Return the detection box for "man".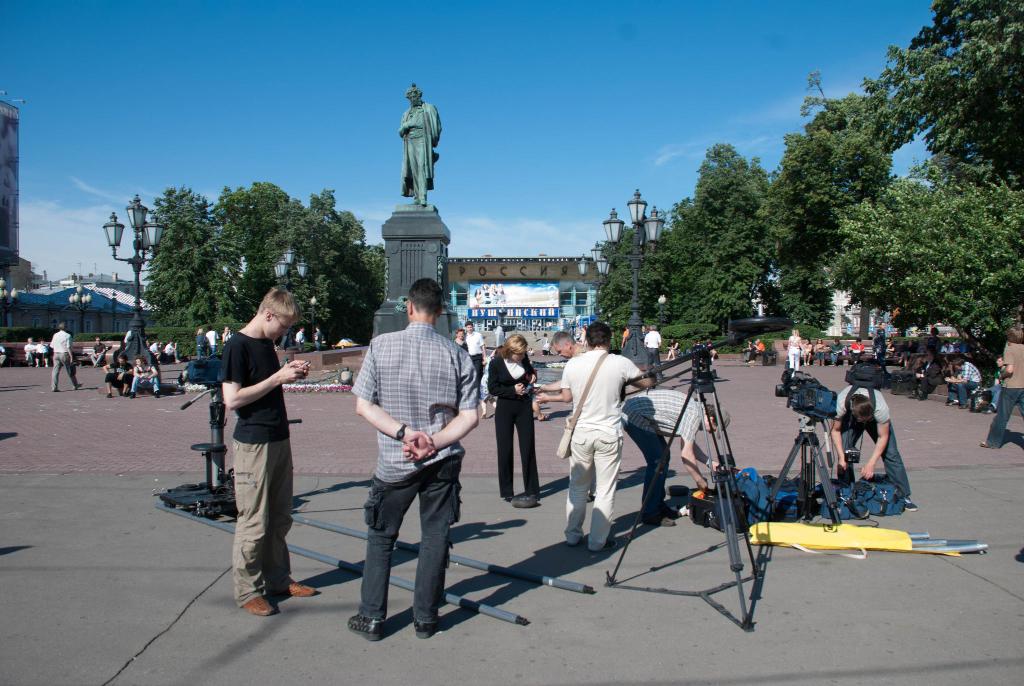
(212,290,325,618).
